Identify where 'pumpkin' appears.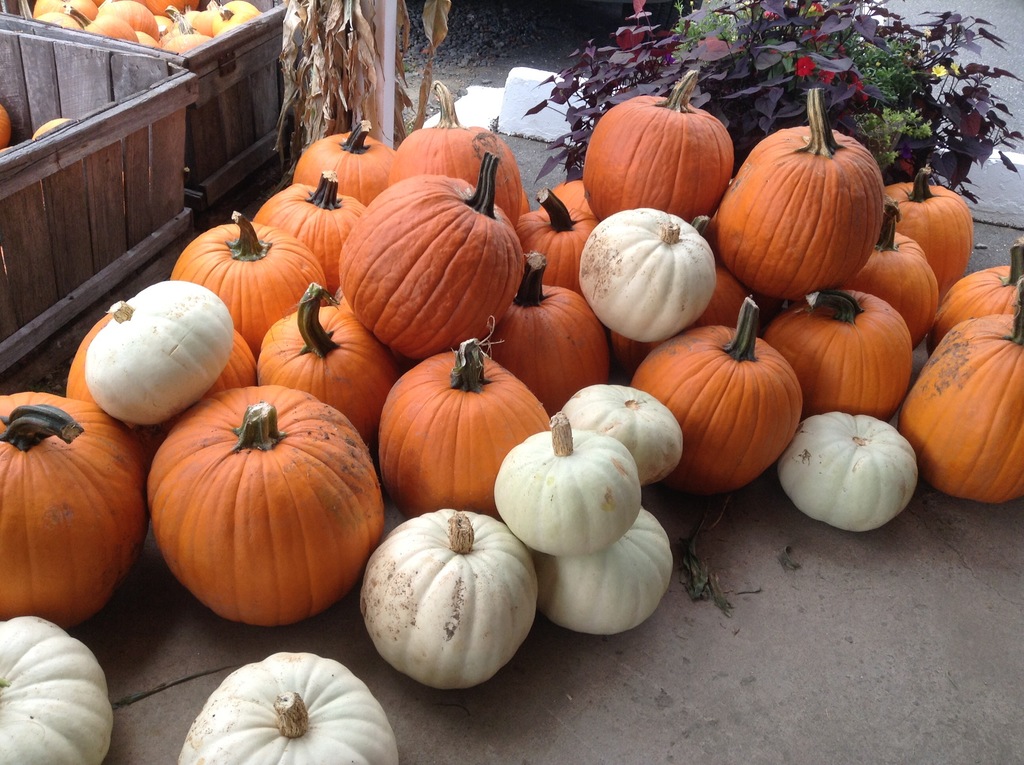
Appears at pyautogui.locateOnScreen(579, 79, 728, 228).
